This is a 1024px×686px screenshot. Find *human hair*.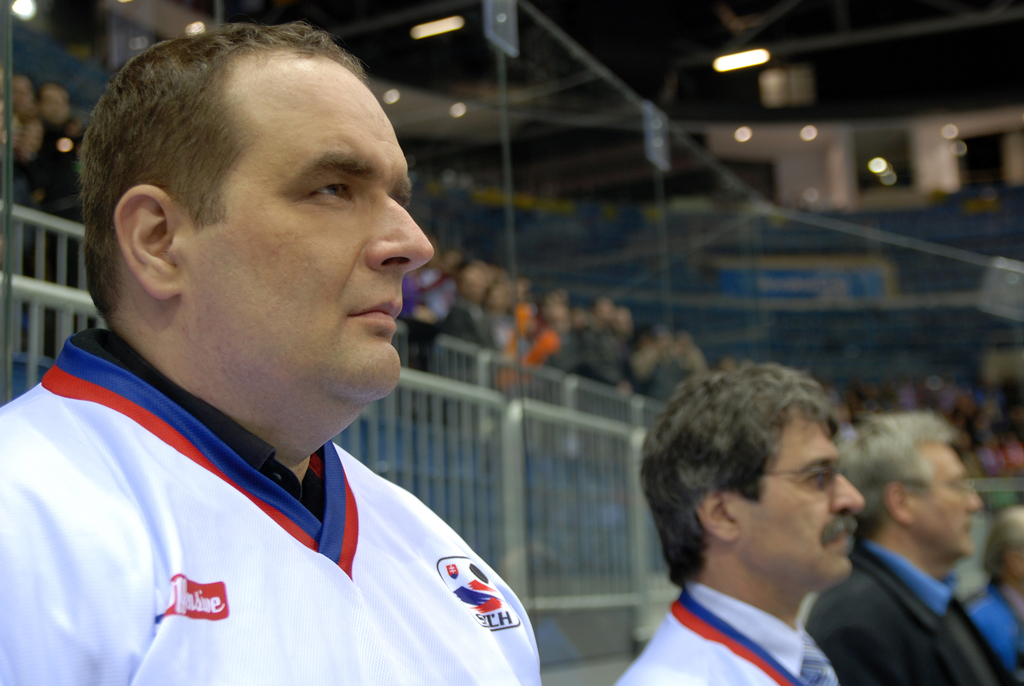
Bounding box: 93 7 409 361.
